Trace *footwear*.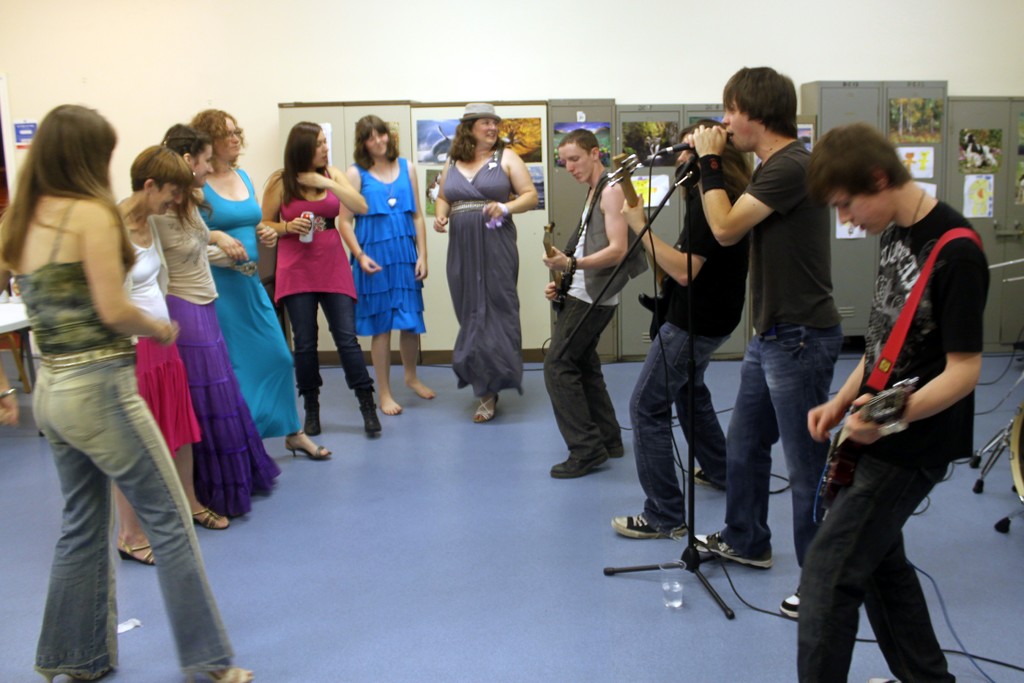
Traced to [left=870, top=671, right=897, bottom=682].
